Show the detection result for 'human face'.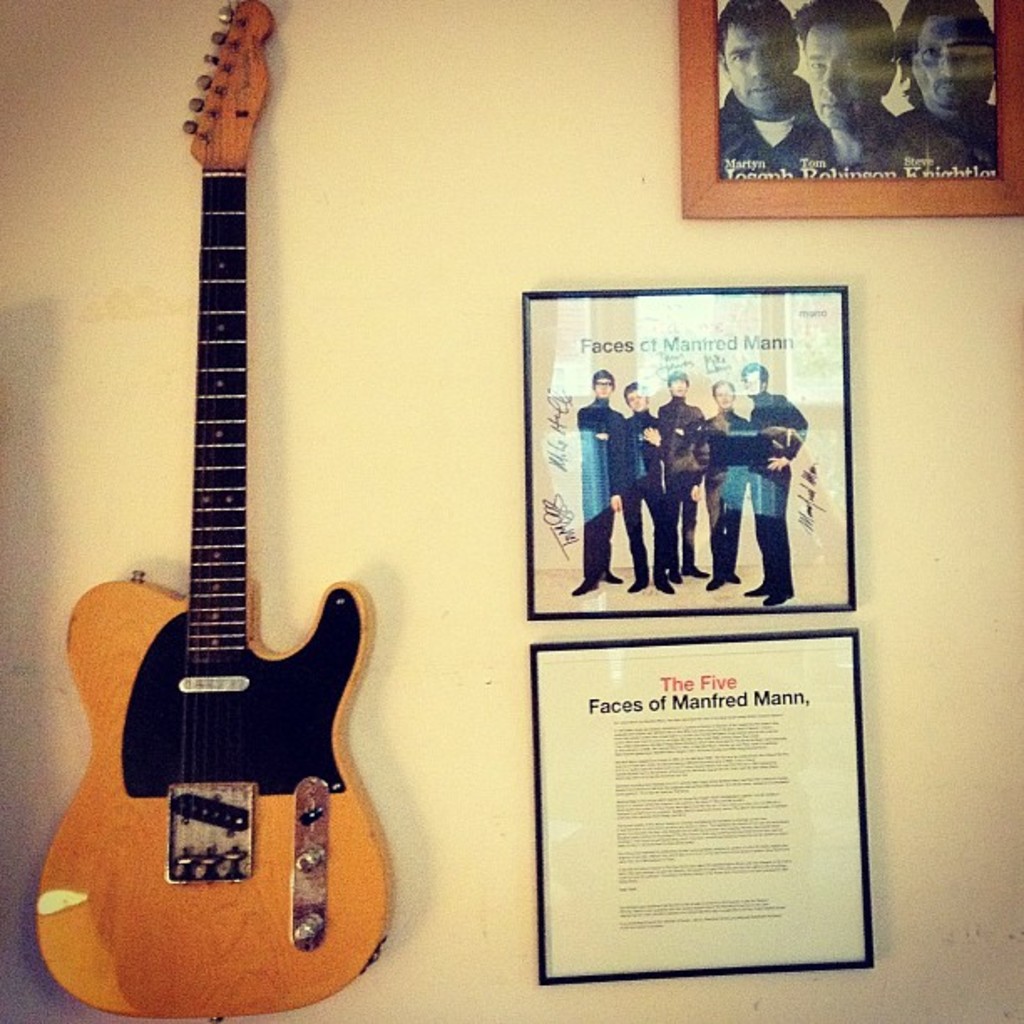
l=738, t=373, r=765, b=400.
